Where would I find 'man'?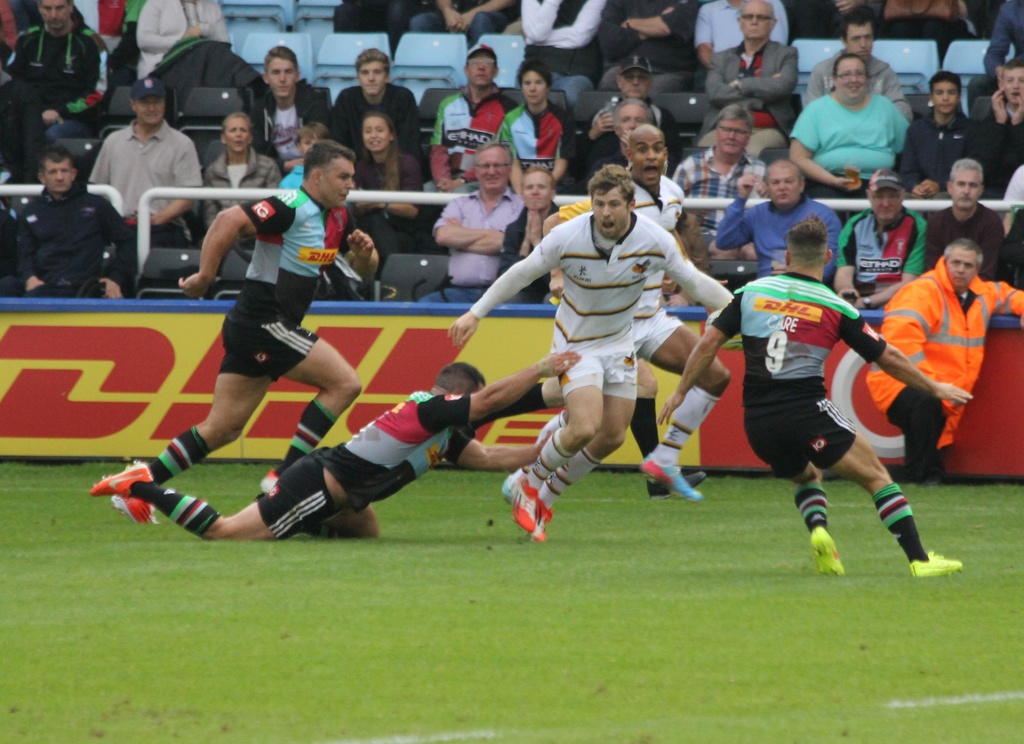
At (714,161,835,280).
